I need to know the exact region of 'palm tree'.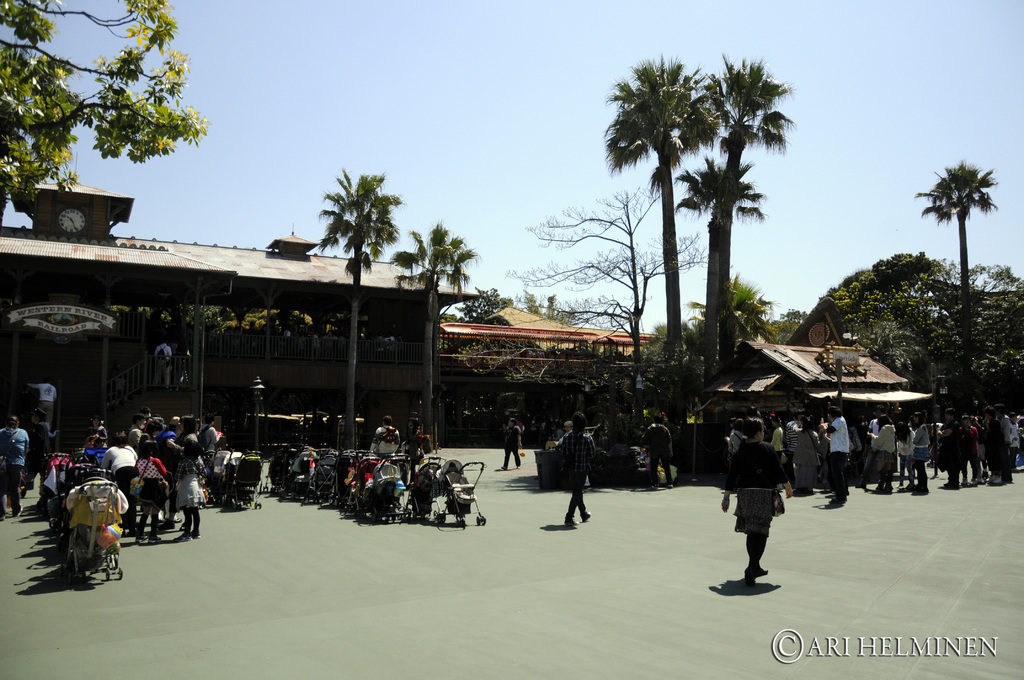
Region: 232,284,303,389.
